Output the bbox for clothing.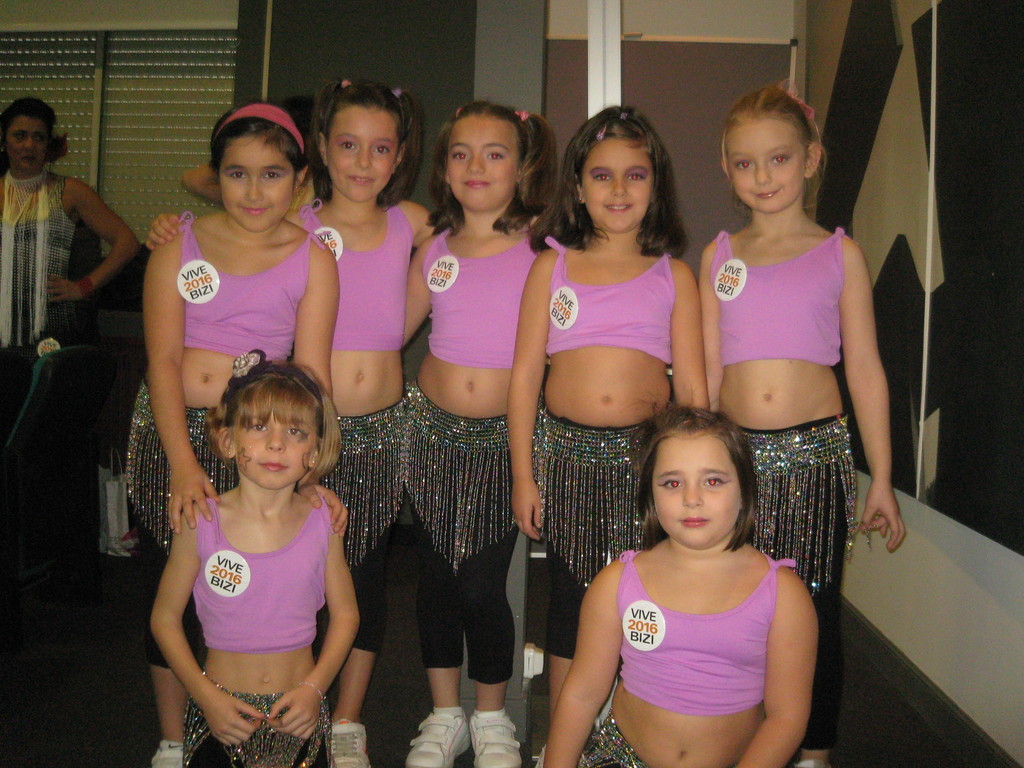
(1, 164, 80, 461).
